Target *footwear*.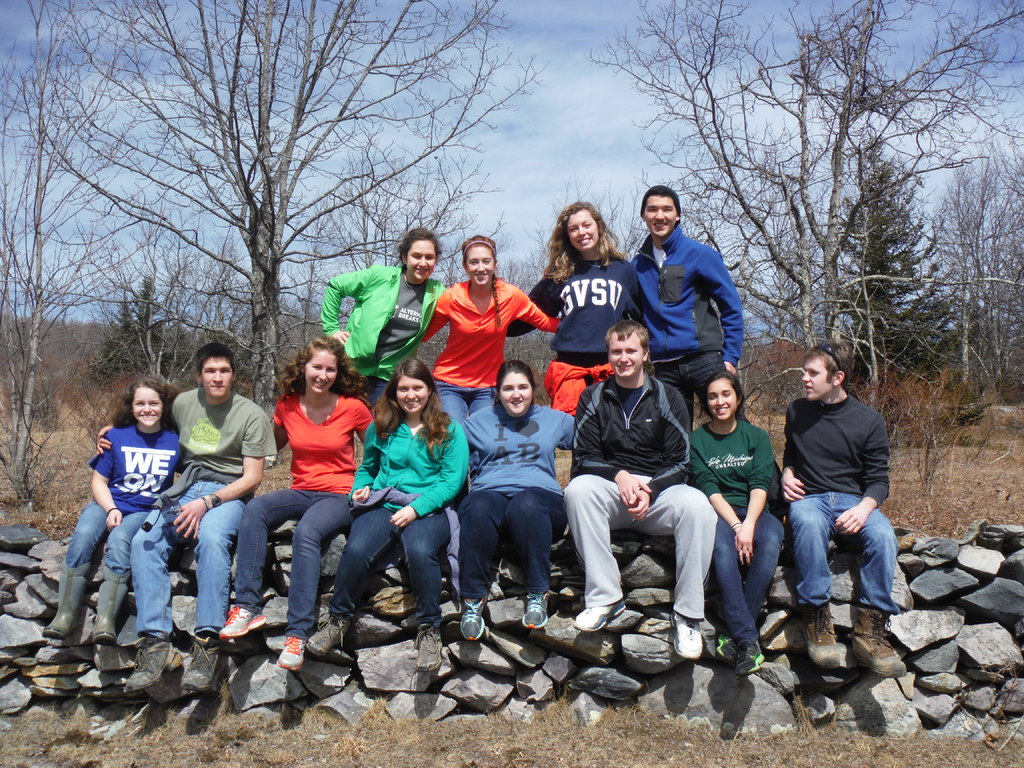
Target region: 458 589 492 647.
